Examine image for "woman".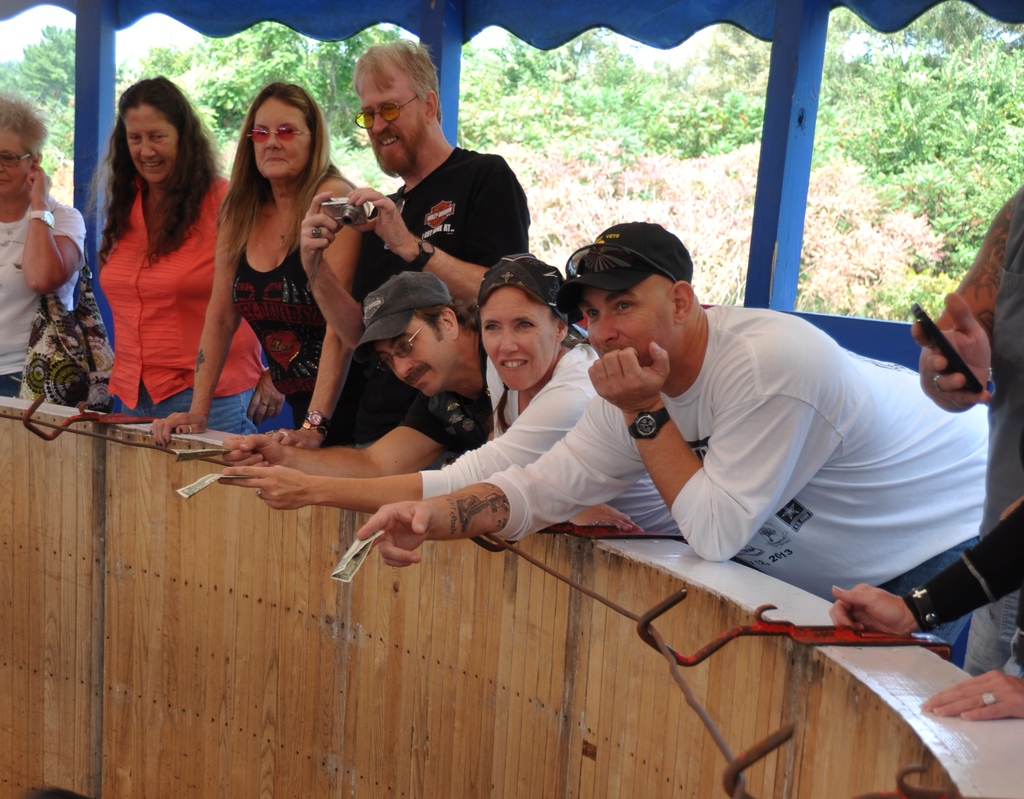
Examination result: <bbox>76, 75, 268, 435</bbox>.
